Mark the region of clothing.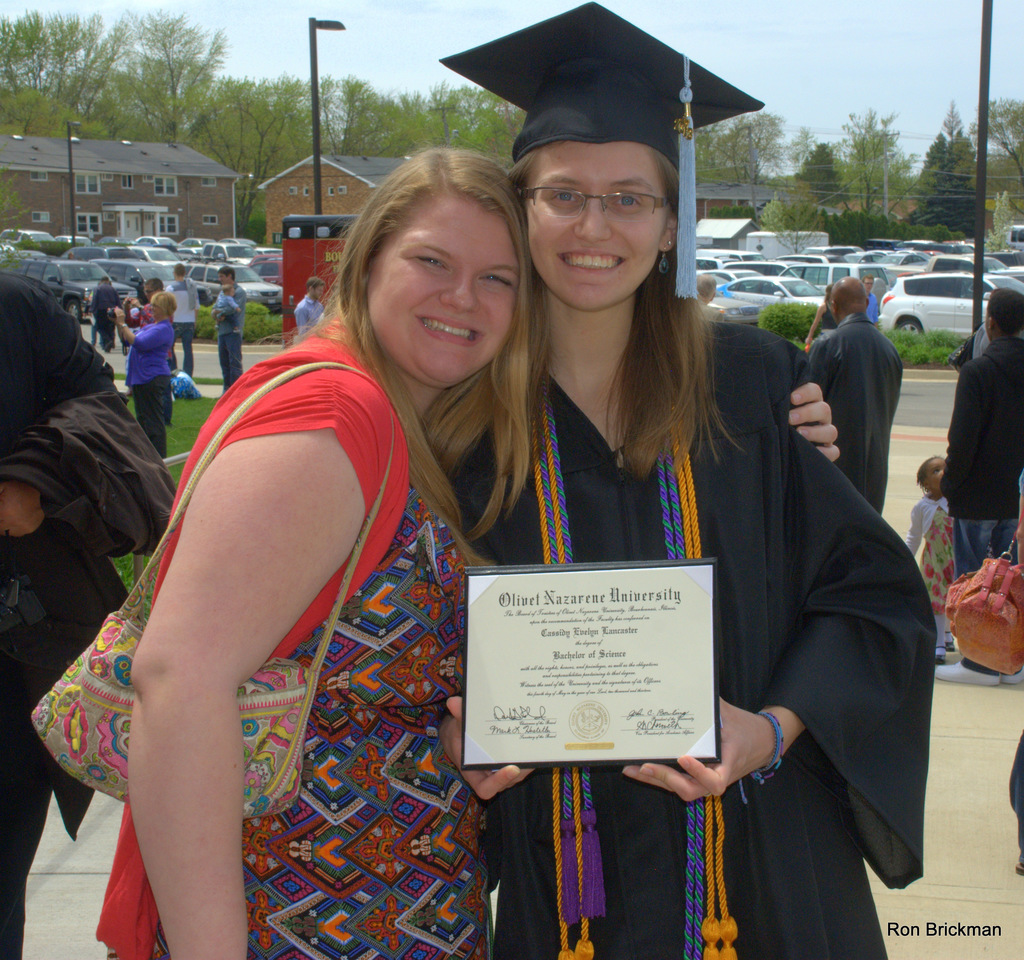
Region: pyautogui.locateOnScreen(908, 490, 975, 639).
